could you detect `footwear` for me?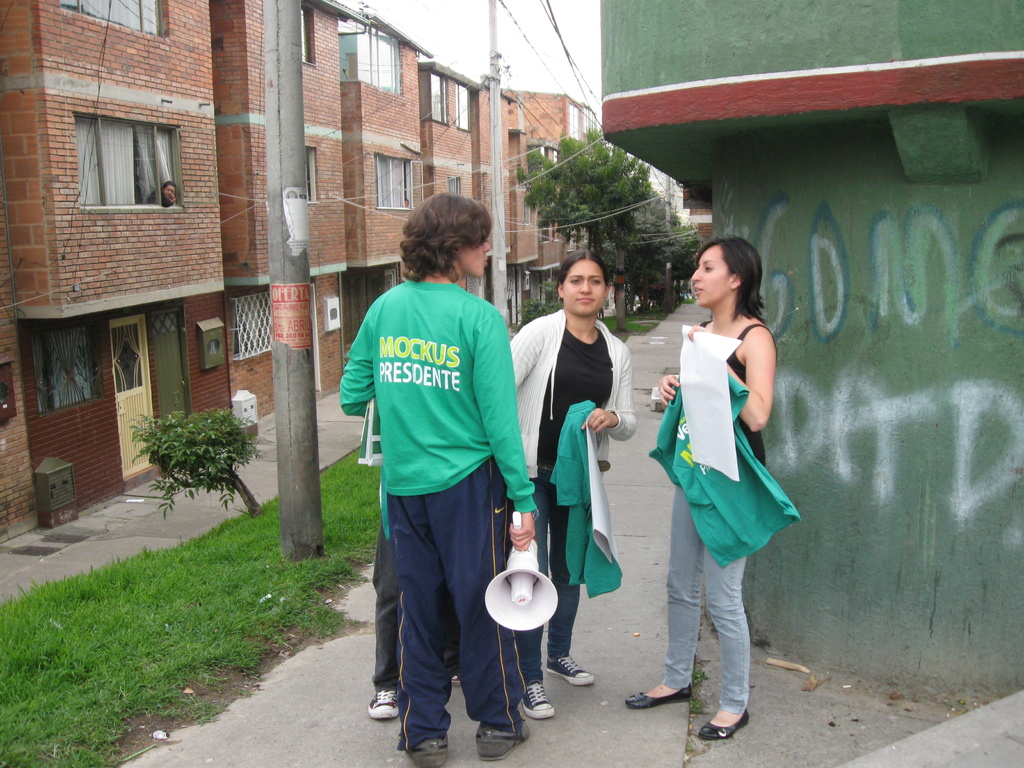
Detection result: (left=626, top=681, right=689, bottom=710).
